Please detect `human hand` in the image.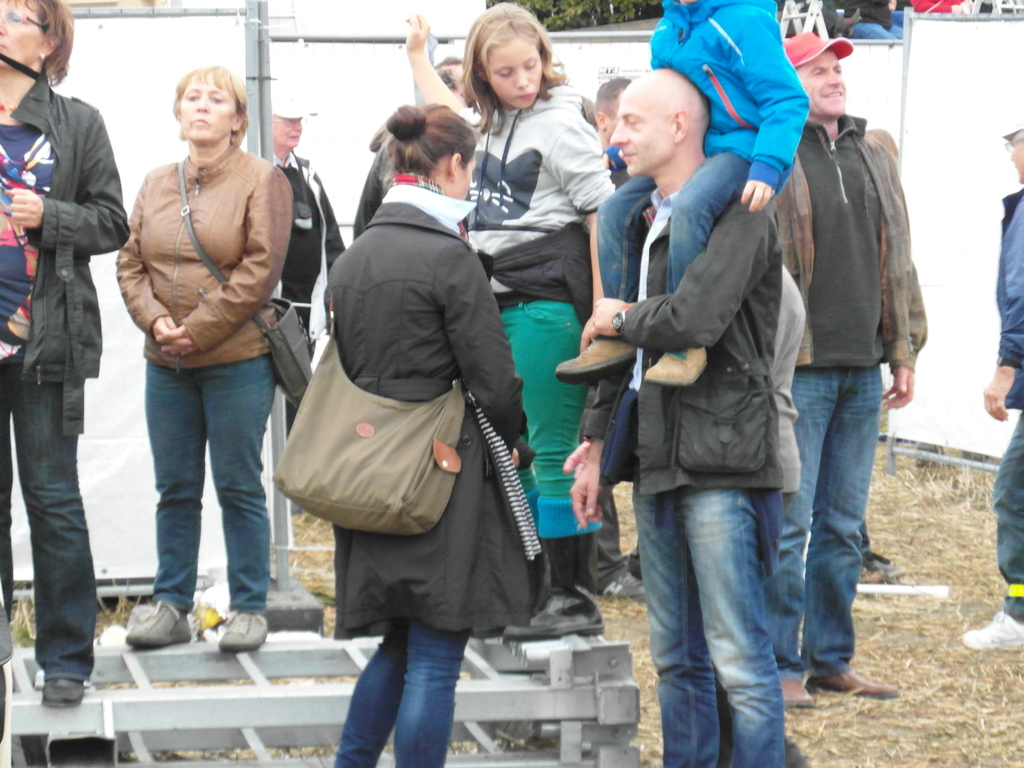
box=[981, 366, 1012, 422].
